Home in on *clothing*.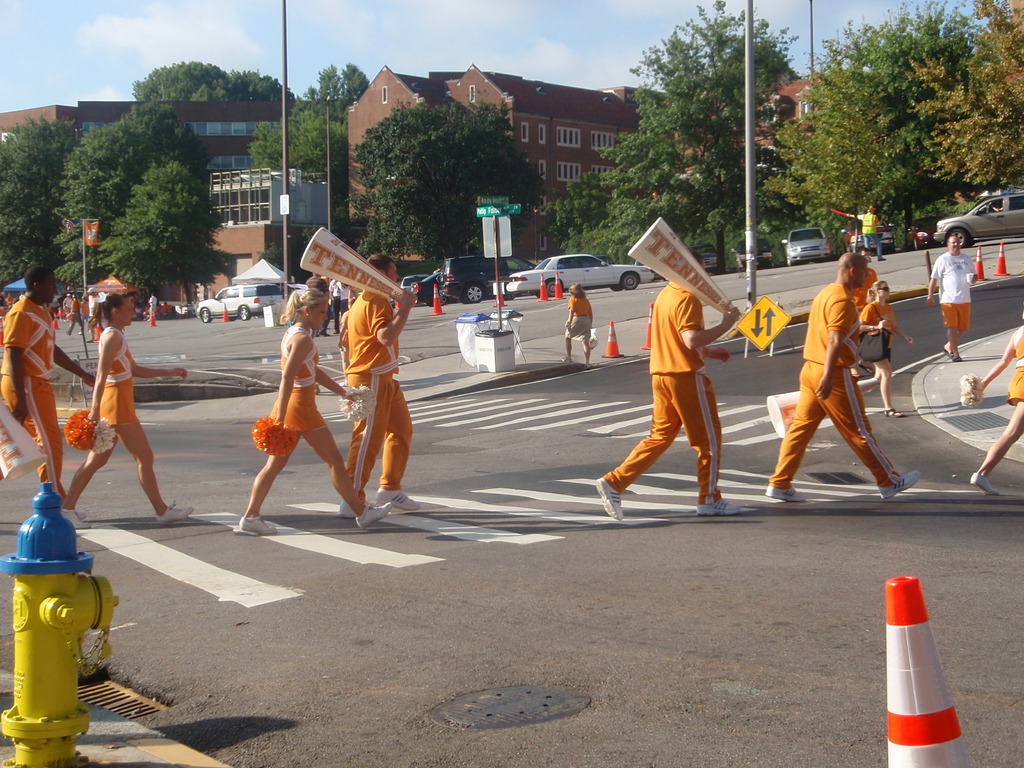
Homed in at BBox(86, 322, 148, 429).
